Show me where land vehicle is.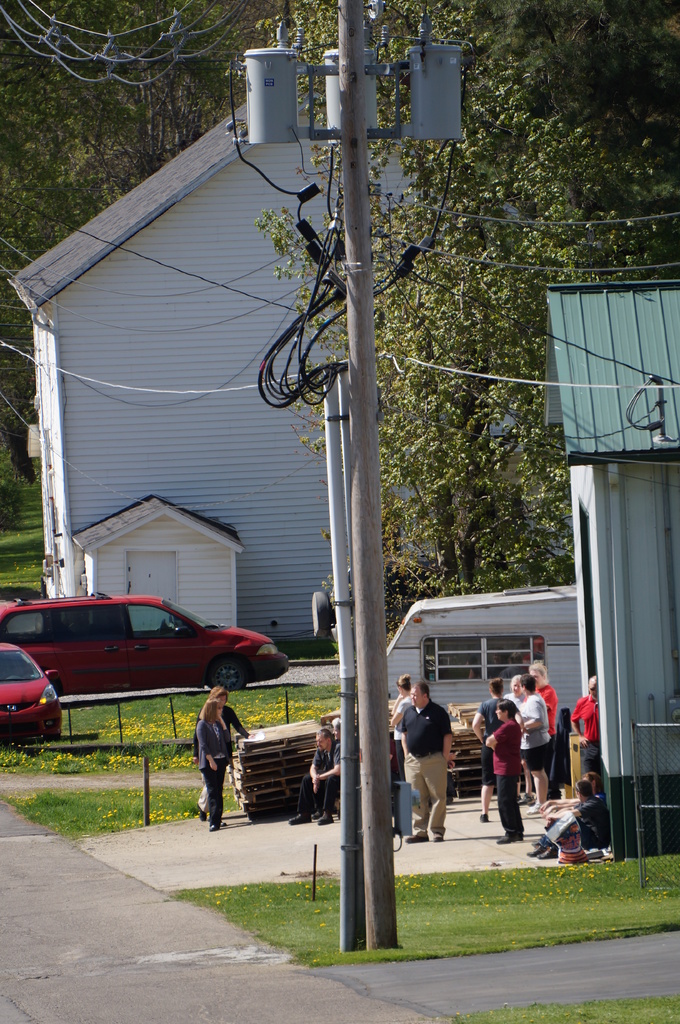
land vehicle is at 310/581/338/644.
